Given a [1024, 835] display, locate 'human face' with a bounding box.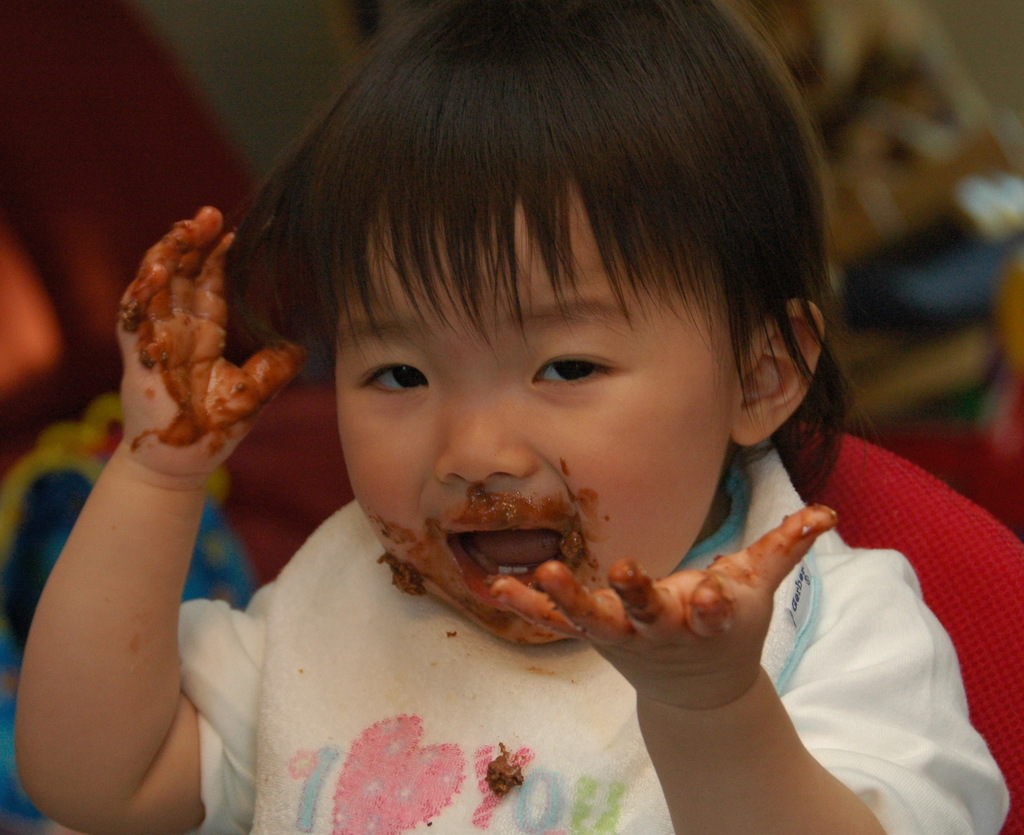
Located: <box>339,184,733,641</box>.
